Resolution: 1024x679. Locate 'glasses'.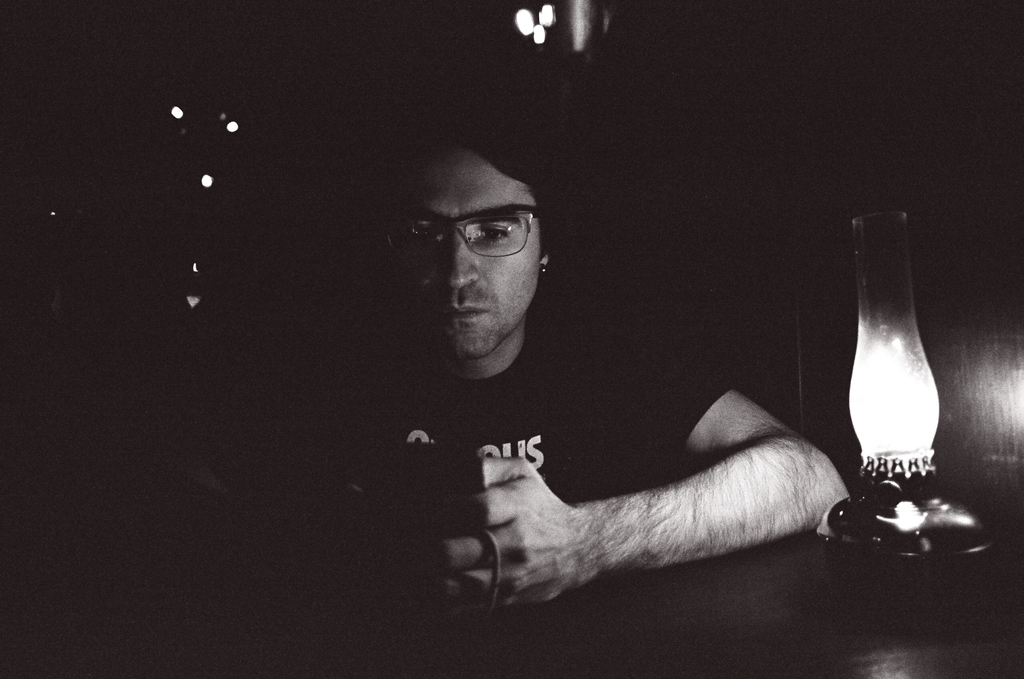
Rect(405, 198, 555, 278).
